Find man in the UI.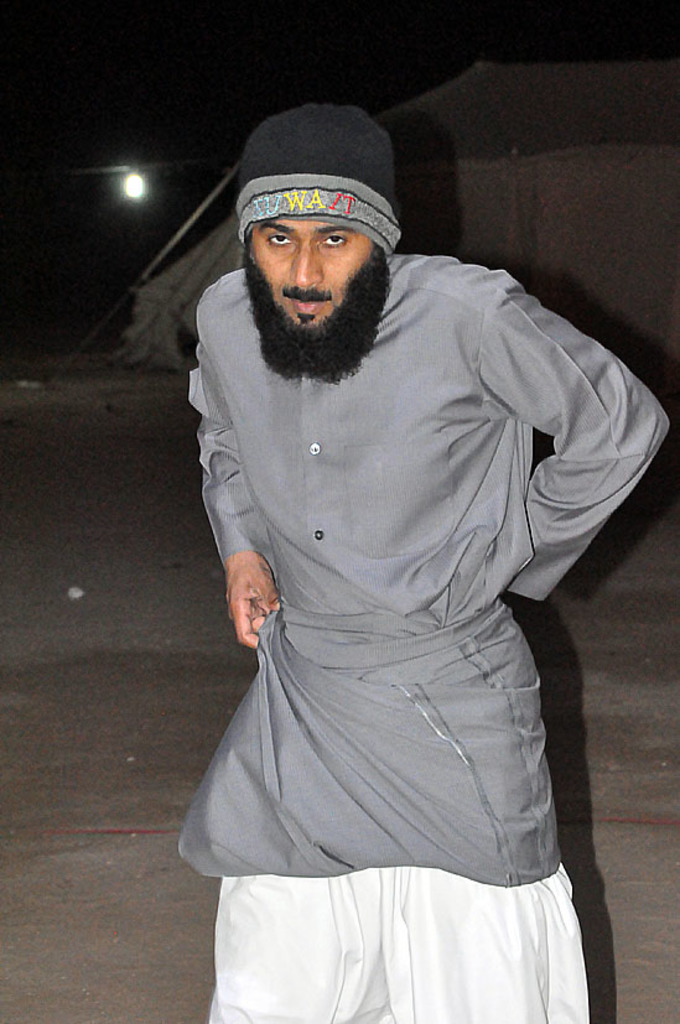
UI element at 171,119,671,1022.
